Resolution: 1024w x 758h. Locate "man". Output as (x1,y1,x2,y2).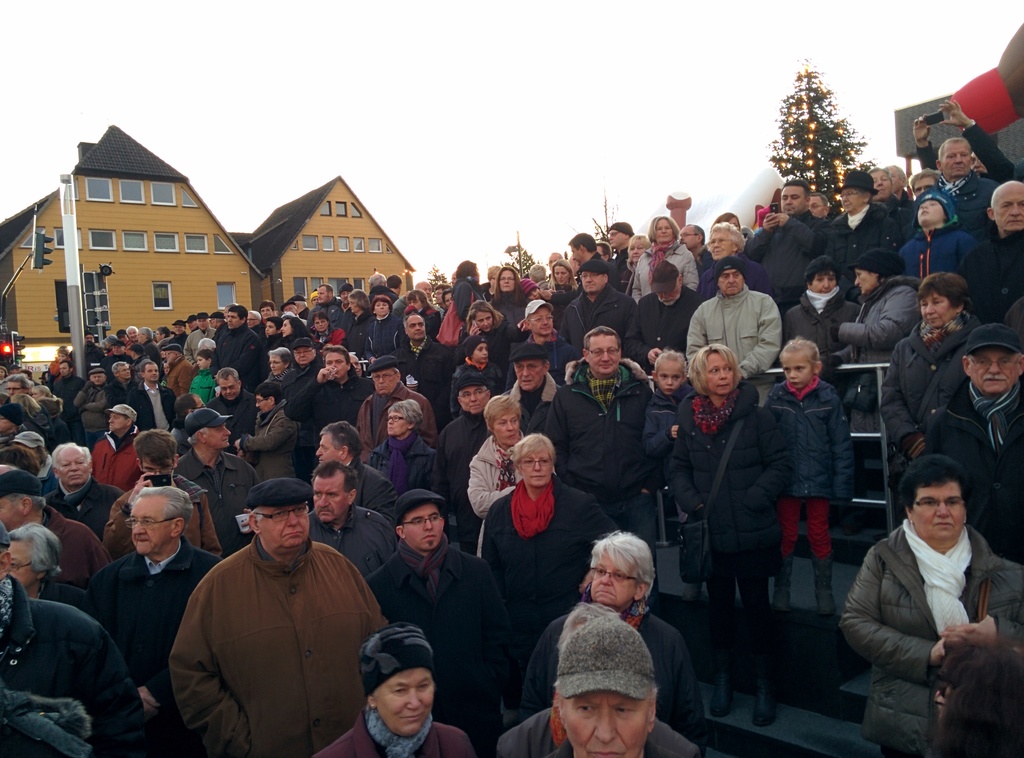
(368,272,390,303).
